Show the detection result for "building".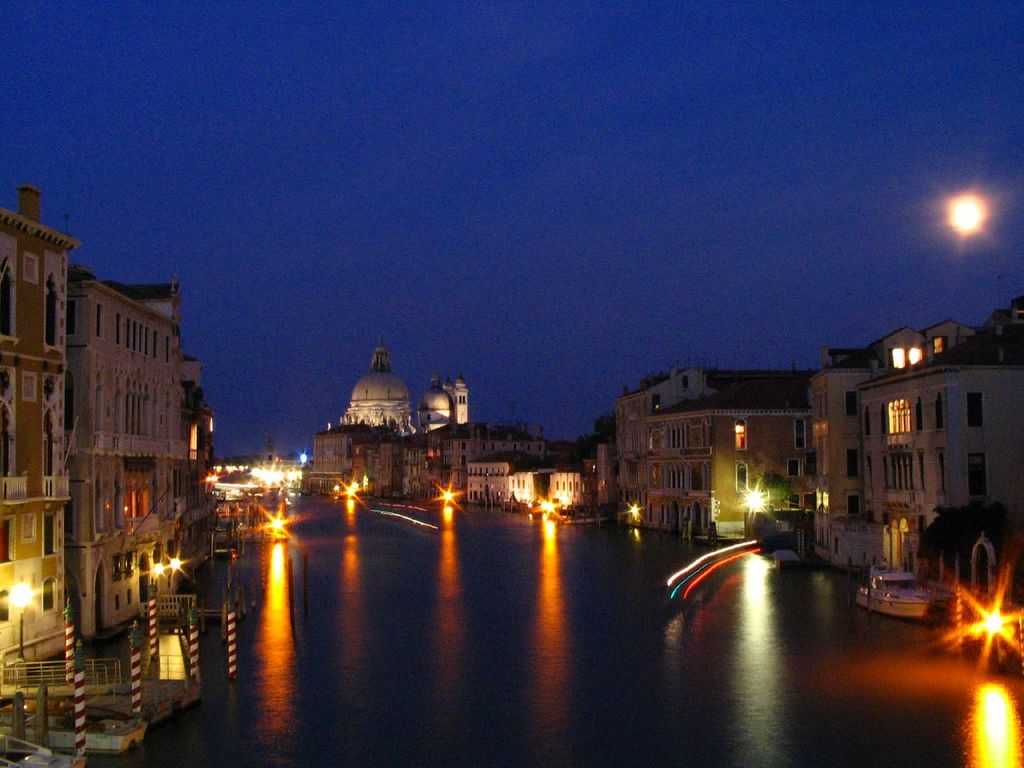
pyautogui.locateOnScreen(66, 272, 186, 640).
